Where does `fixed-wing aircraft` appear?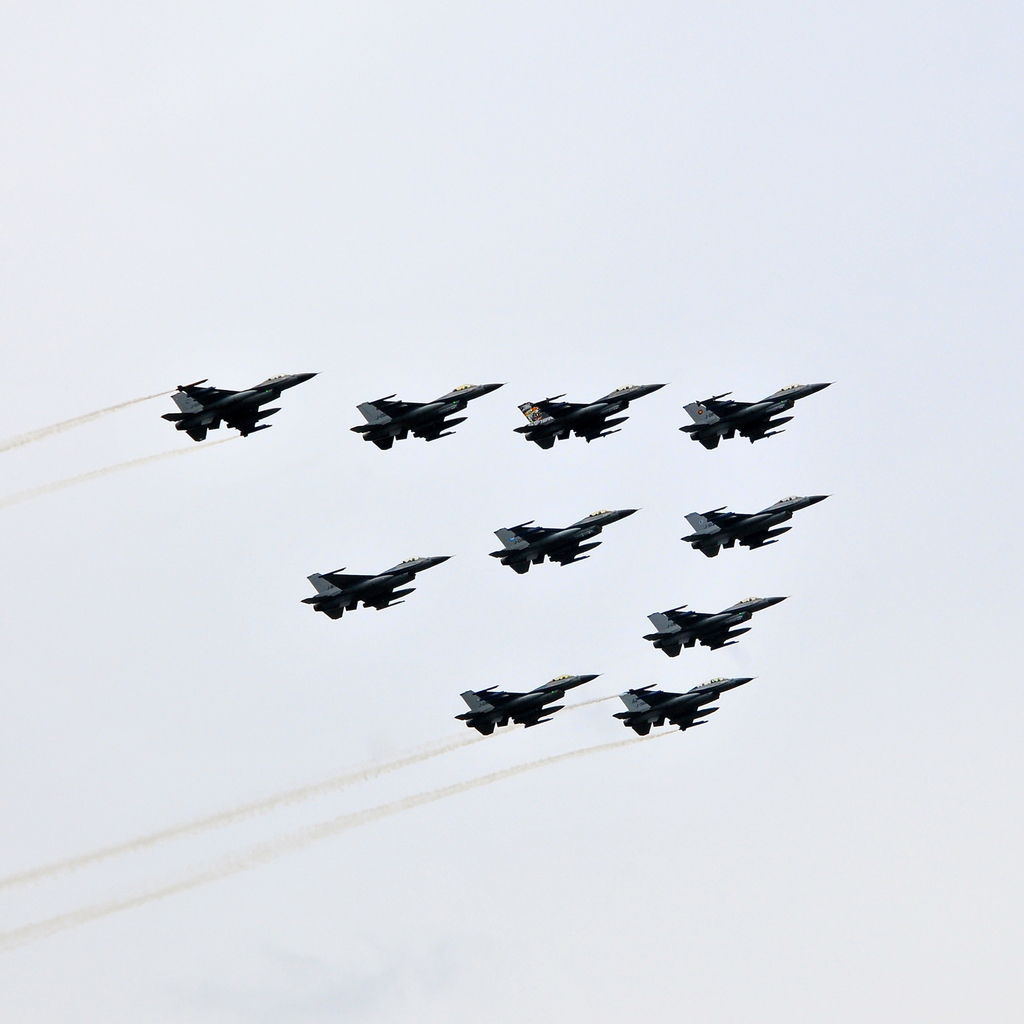
Appears at <bbox>607, 669, 753, 733</bbox>.
